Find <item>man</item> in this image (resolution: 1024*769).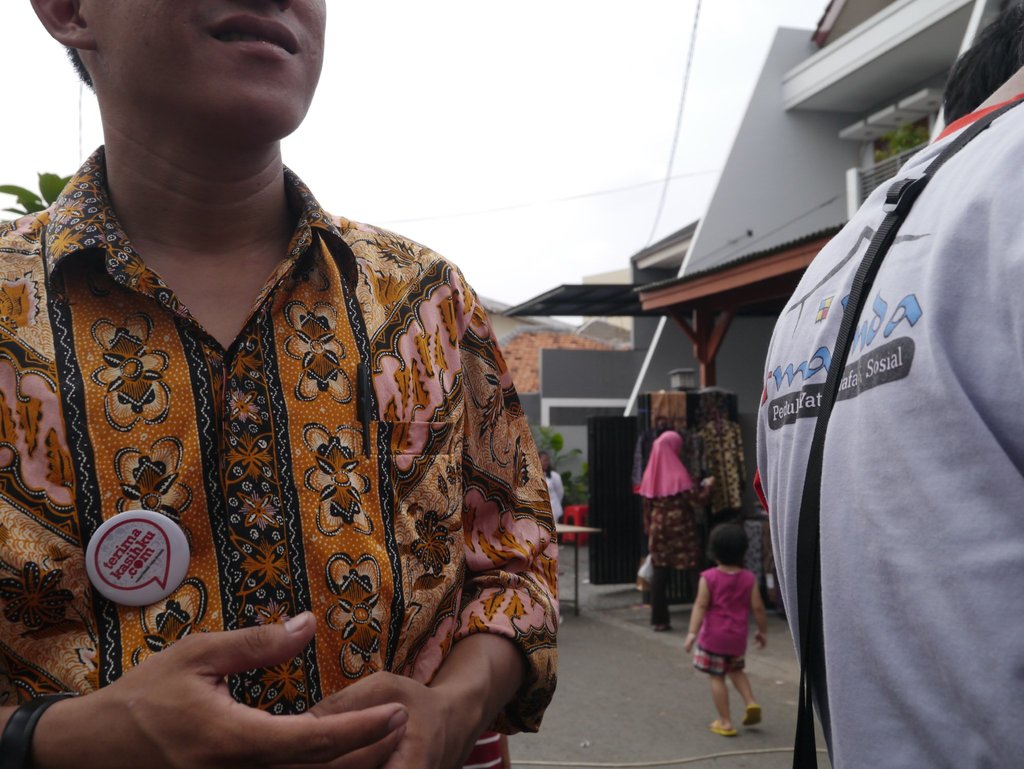
x1=0, y1=0, x2=564, y2=768.
